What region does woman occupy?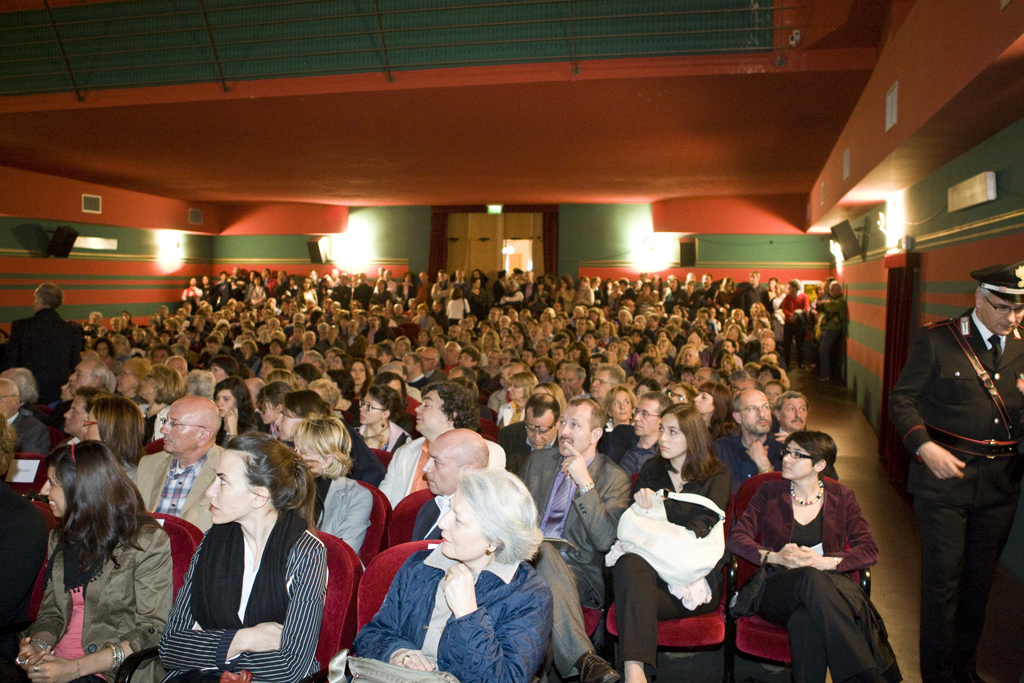
BBox(348, 467, 552, 682).
